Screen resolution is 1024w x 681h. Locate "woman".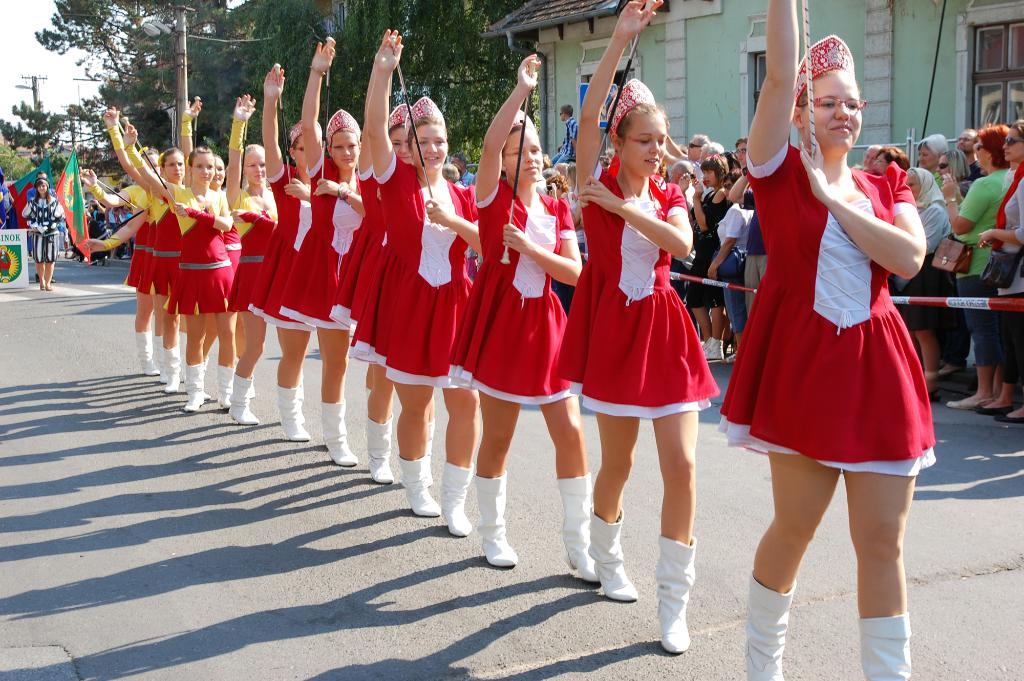
x1=869 y1=139 x2=915 y2=185.
